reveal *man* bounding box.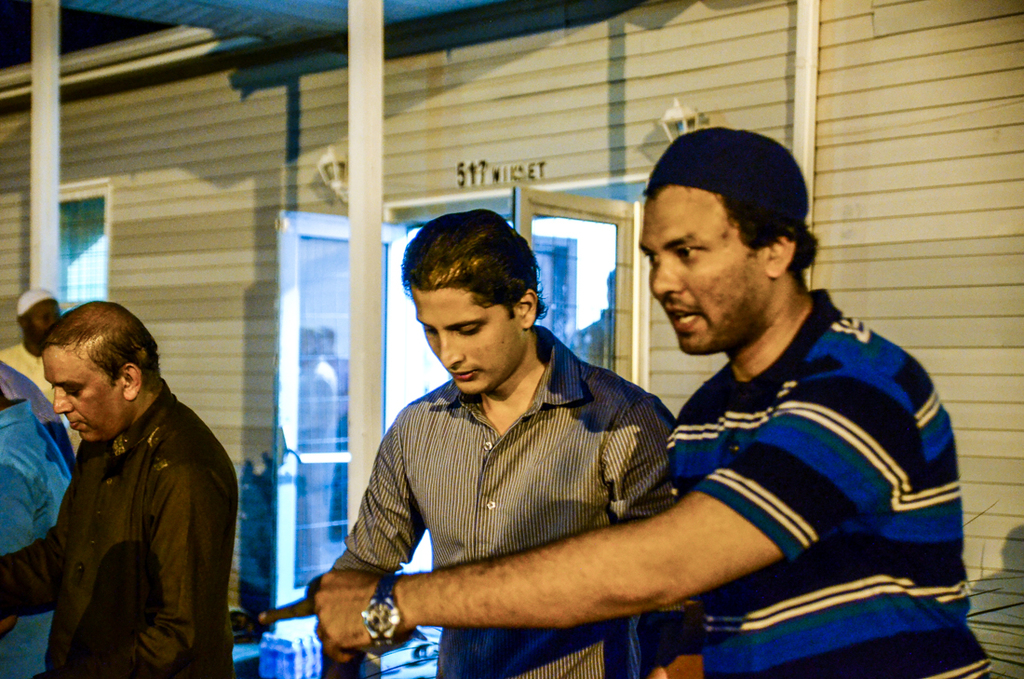
Revealed: {"x1": 0, "y1": 387, "x2": 71, "y2": 678}.
